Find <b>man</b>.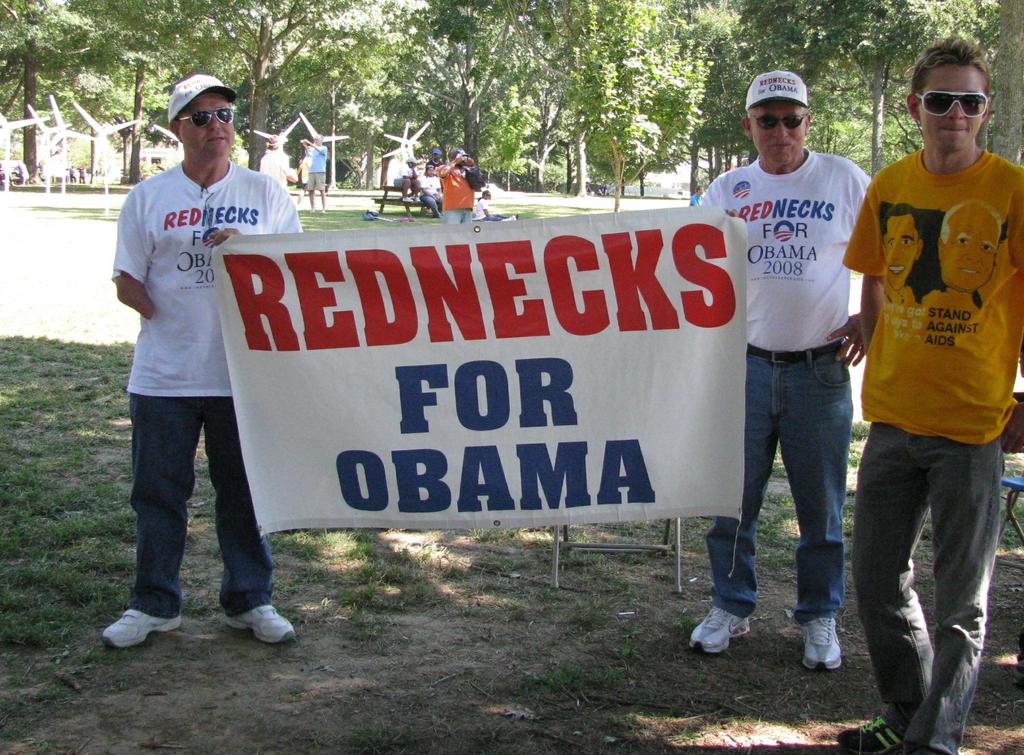
[left=429, top=142, right=495, bottom=229].
